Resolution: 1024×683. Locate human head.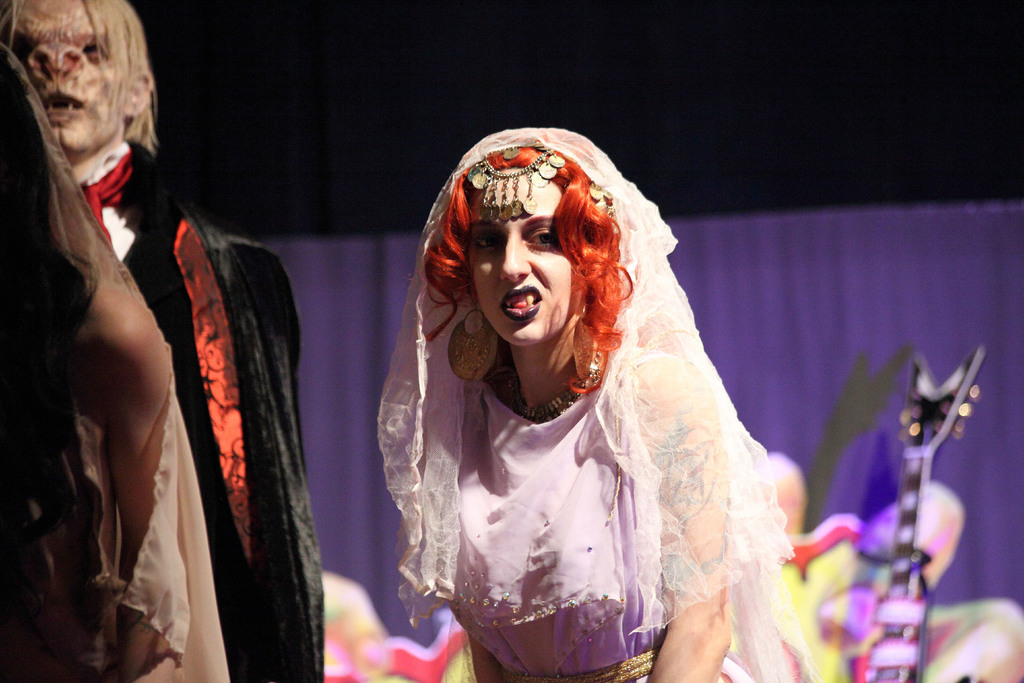
<bbox>0, 0, 161, 166</bbox>.
